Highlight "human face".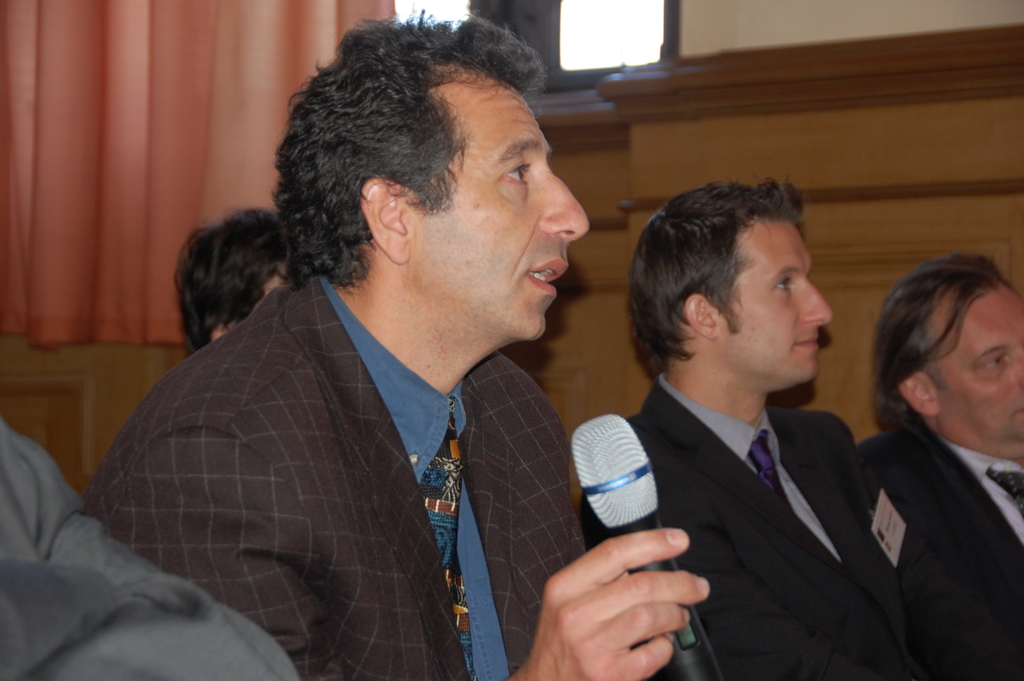
Highlighted region: [934,274,1023,460].
